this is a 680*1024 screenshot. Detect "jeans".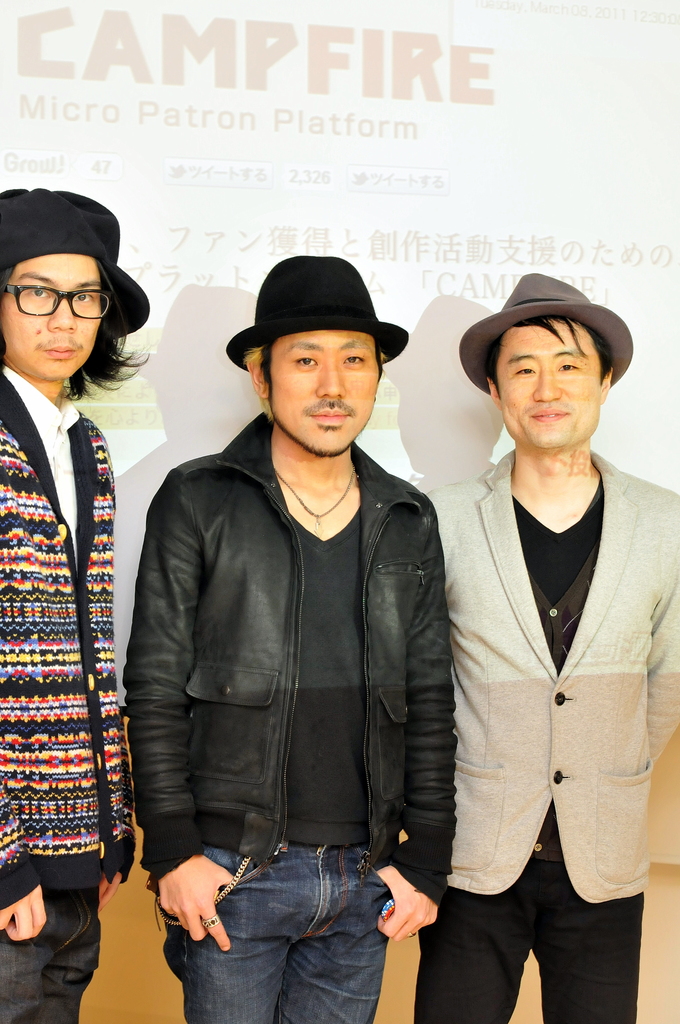
{"x1": 161, "y1": 841, "x2": 393, "y2": 1023}.
